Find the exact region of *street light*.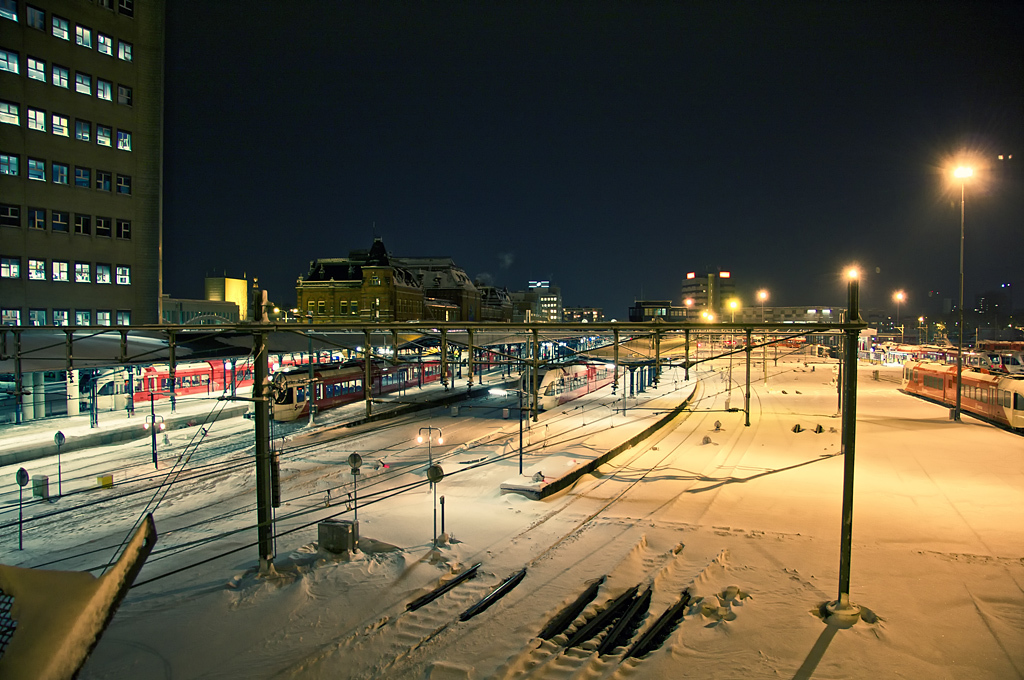
Exact region: Rect(416, 421, 446, 482).
